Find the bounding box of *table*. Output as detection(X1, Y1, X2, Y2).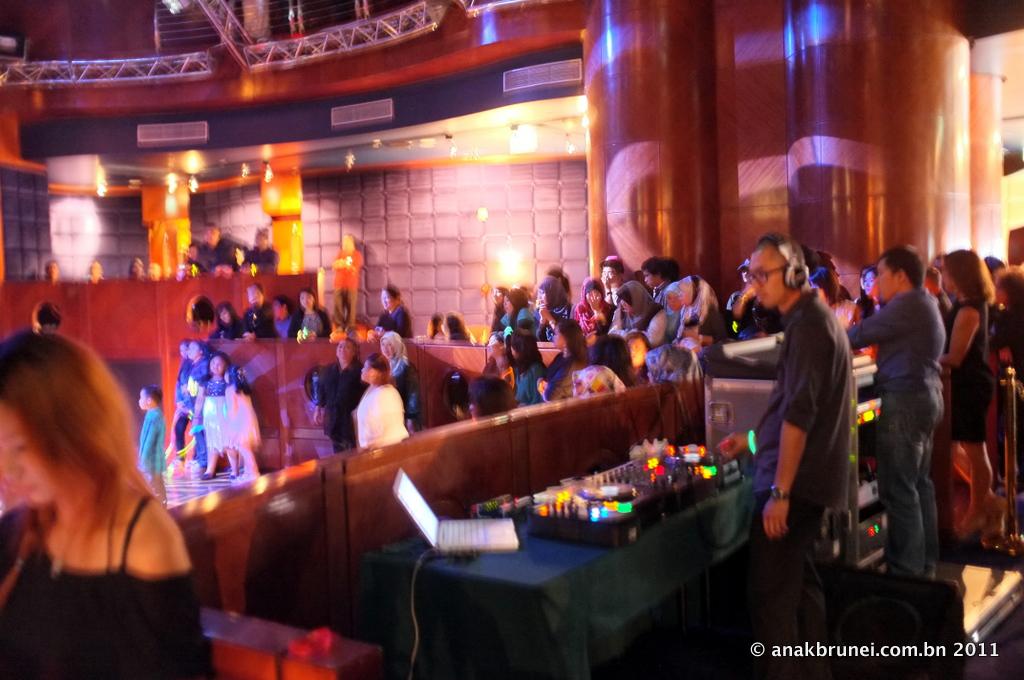
detection(348, 456, 786, 679).
